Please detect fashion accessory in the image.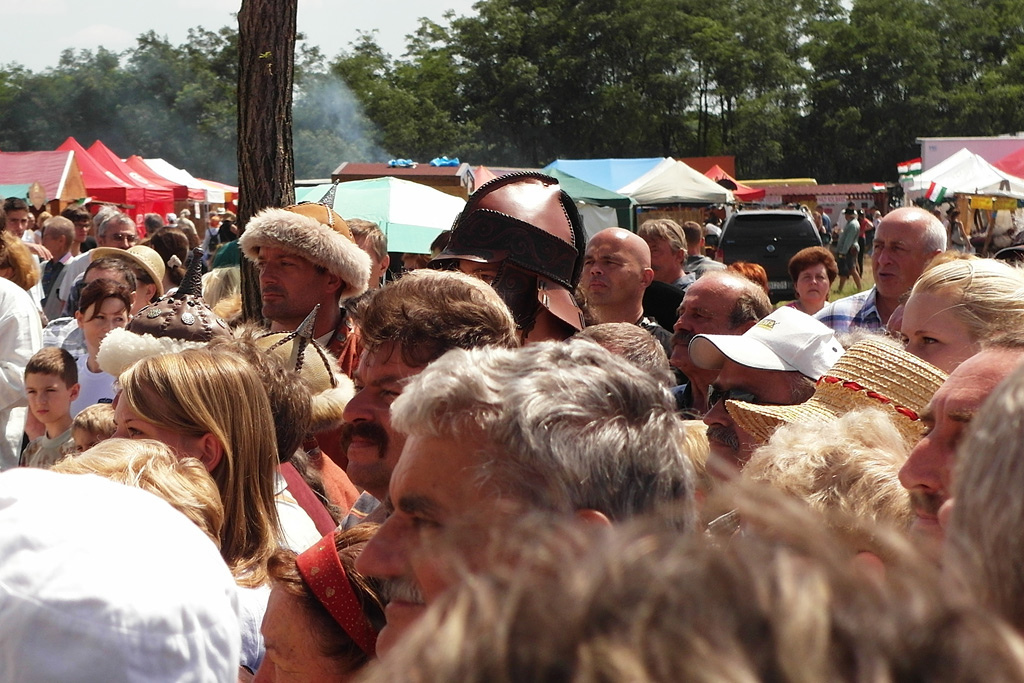
[165,255,182,271].
